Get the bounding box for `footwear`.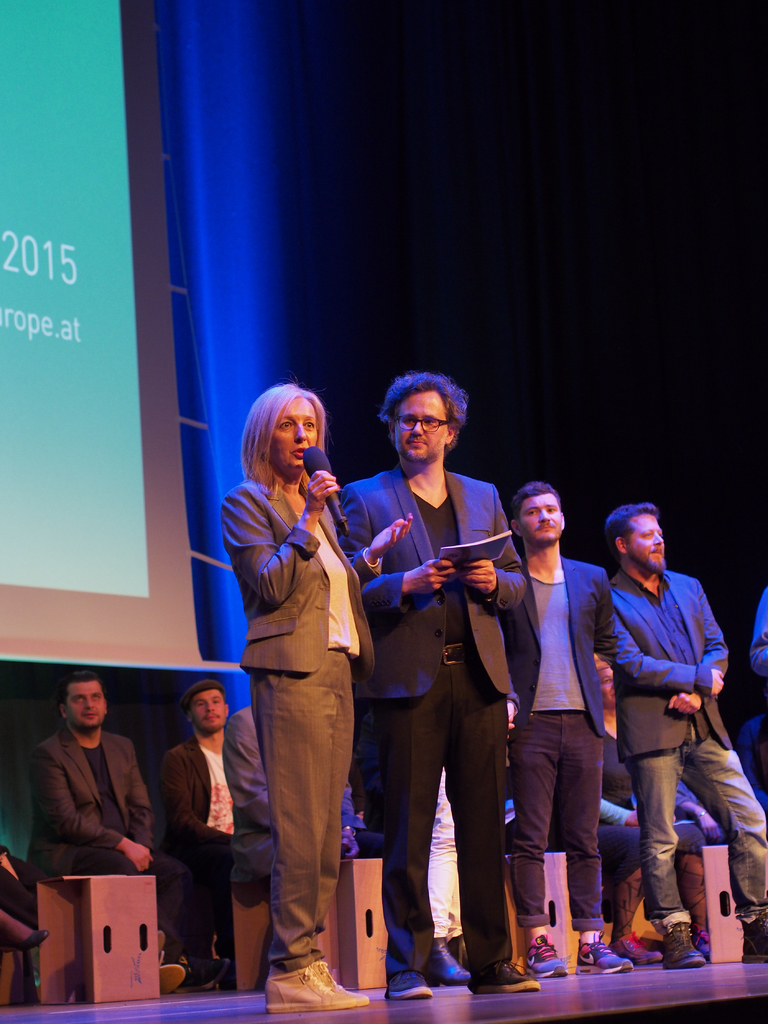
<box>575,937,631,975</box>.
